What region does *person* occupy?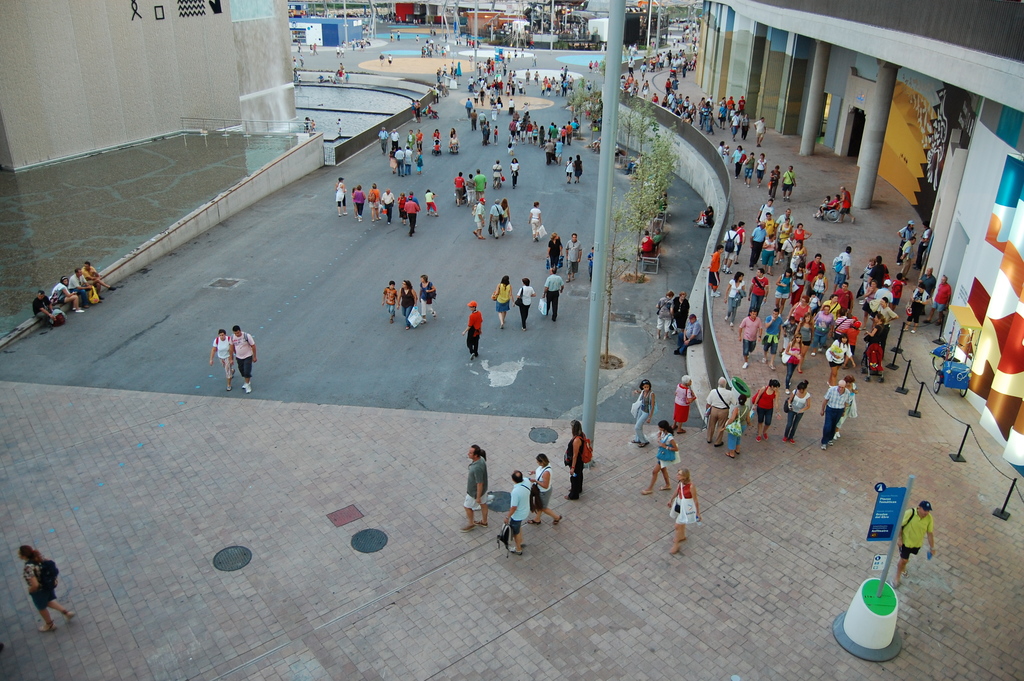
(490,160,504,190).
